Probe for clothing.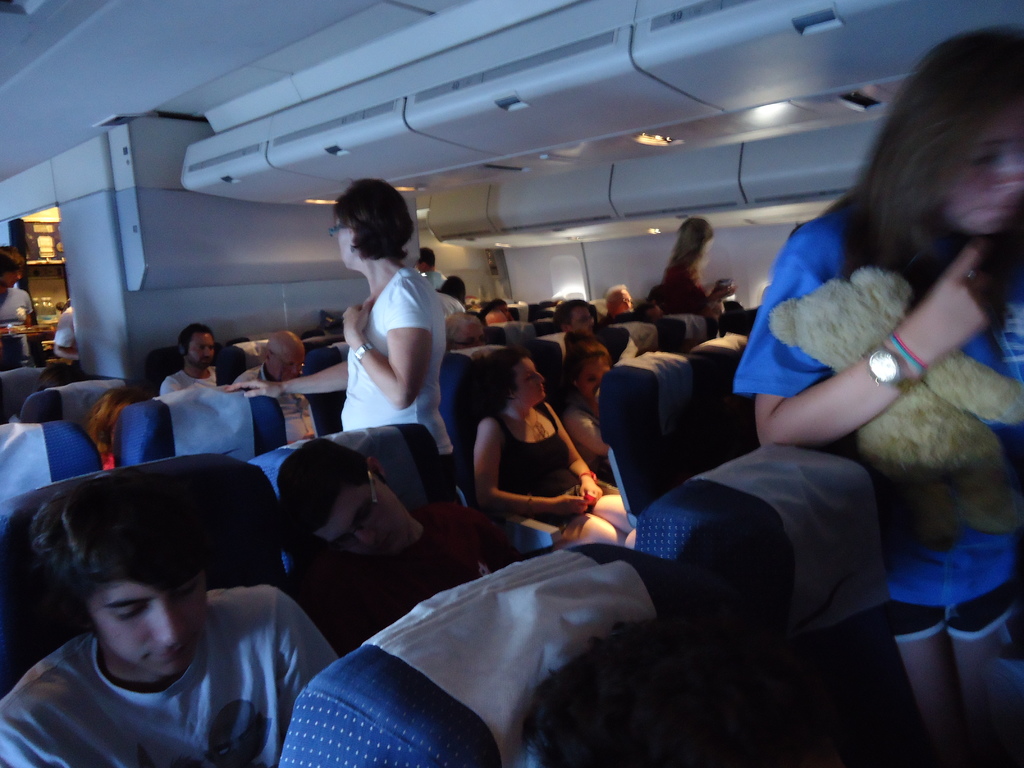
Probe result: bbox(487, 406, 642, 554).
